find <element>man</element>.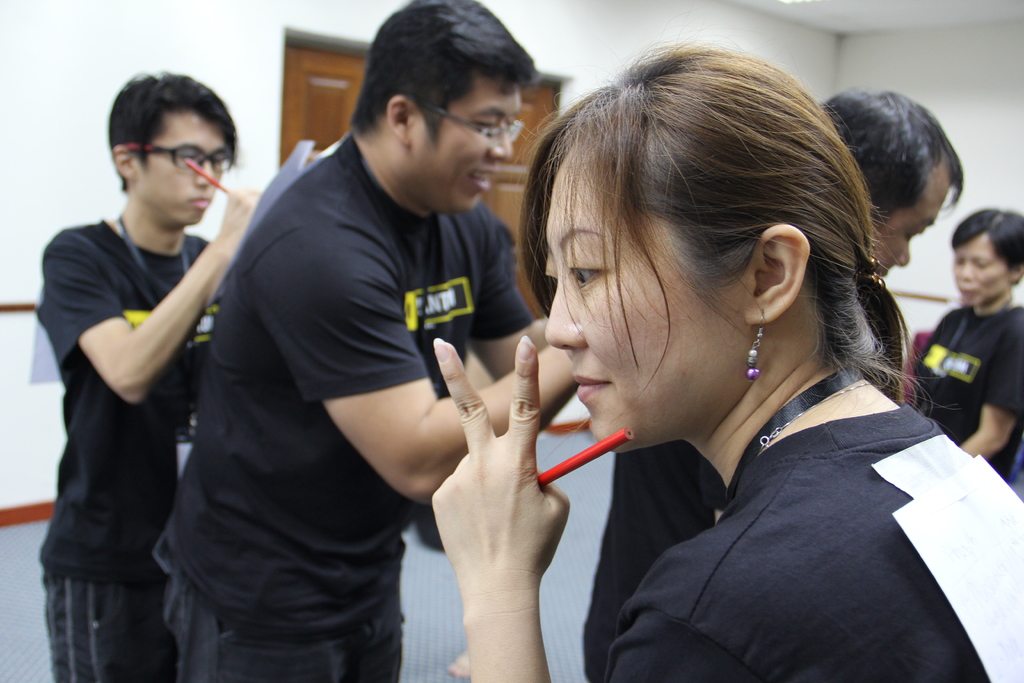
detection(156, 0, 578, 682).
